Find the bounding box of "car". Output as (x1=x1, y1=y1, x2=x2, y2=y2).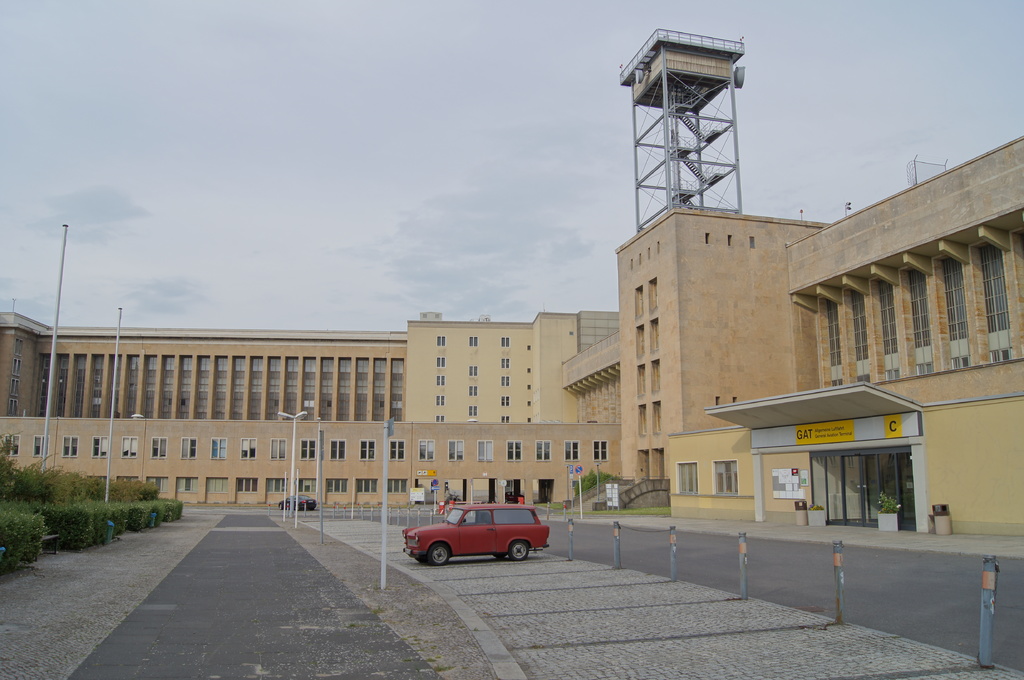
(x1=396, y1=498, x2=559, y2=571).
